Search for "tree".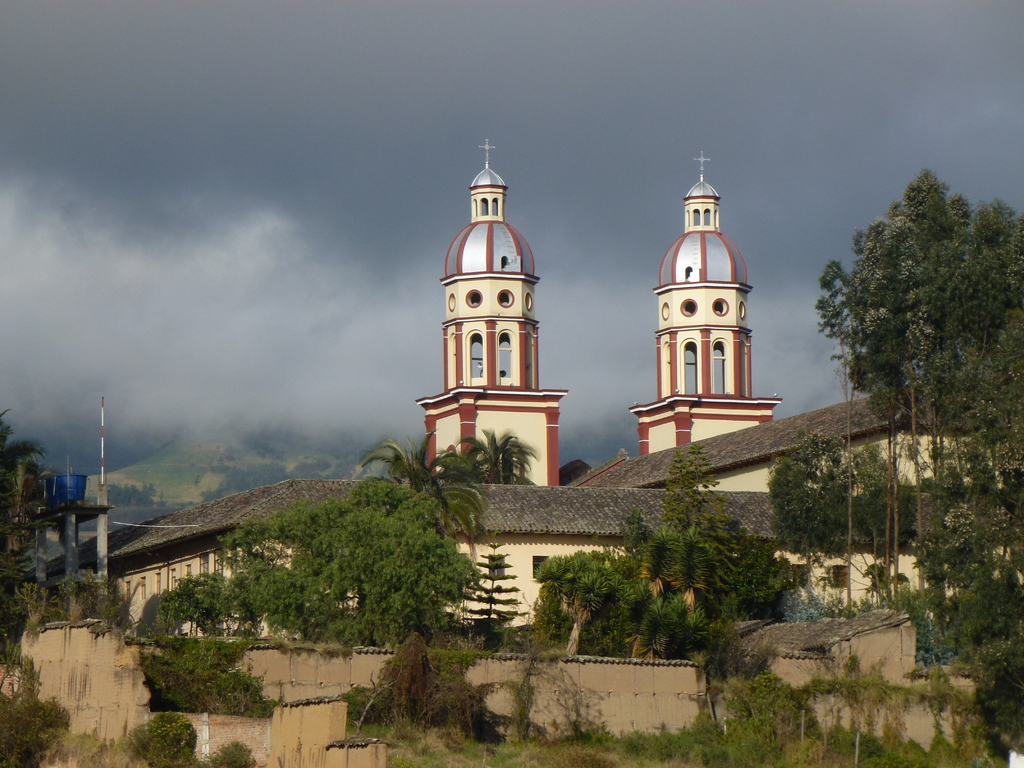
Found at <region>363, 426, 477, 484</region>.
